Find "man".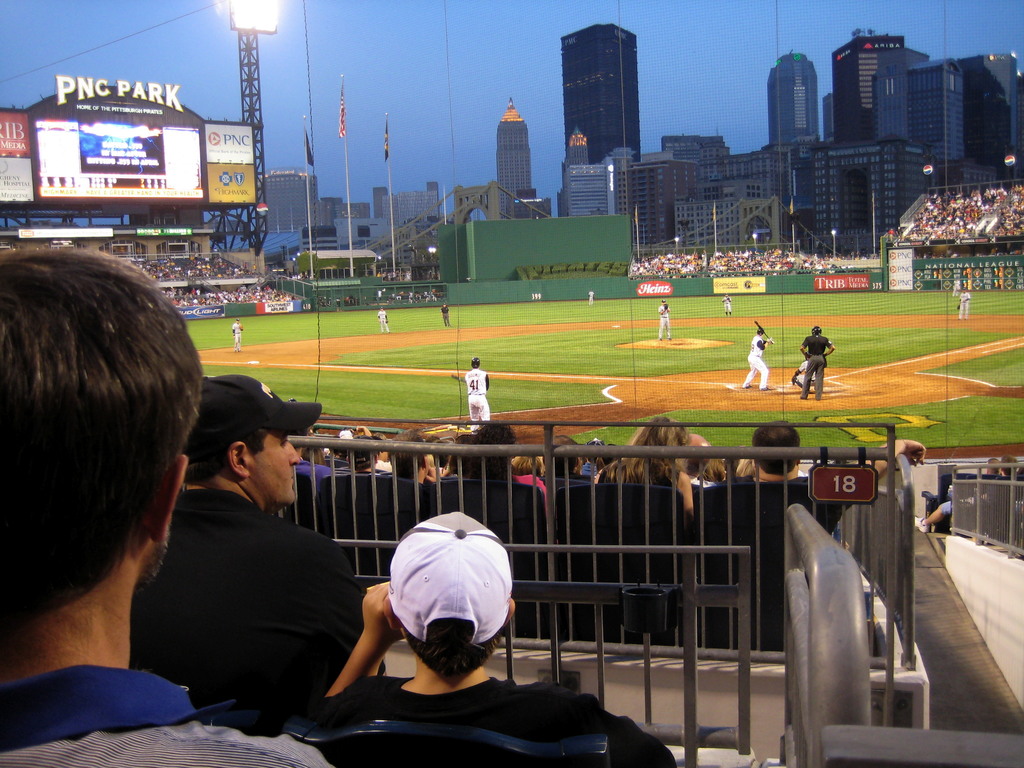
crop(299, 507, 672, 767).
